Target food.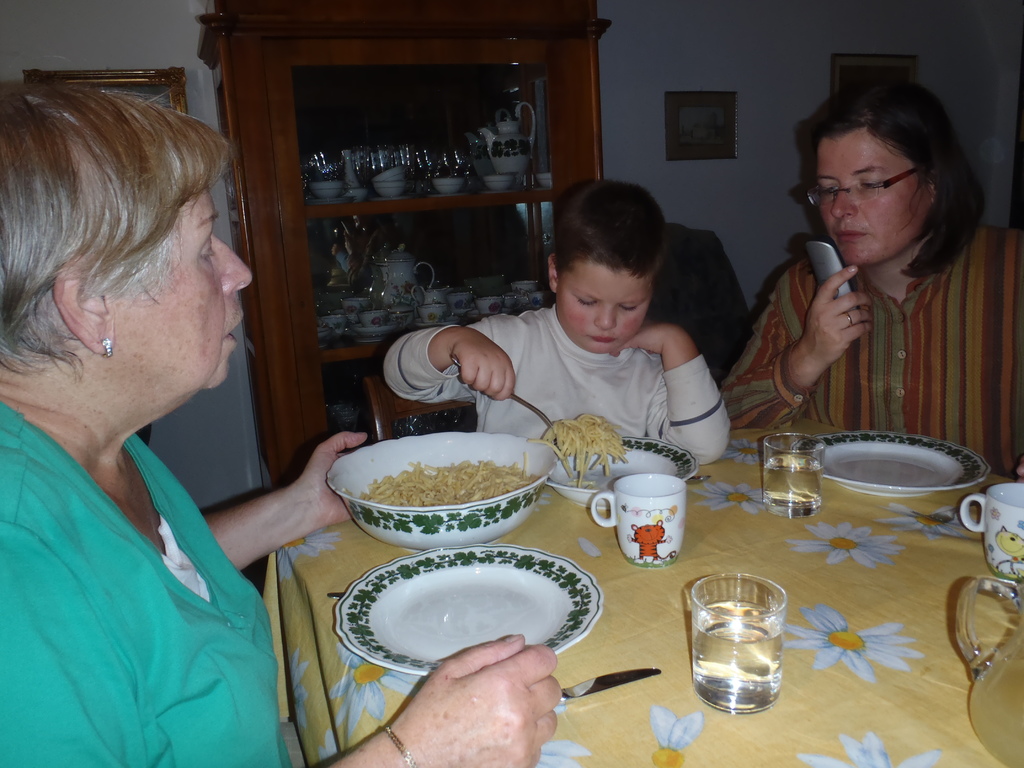
Target region: <bbox>356, 458, 541, 509</bbox>.
